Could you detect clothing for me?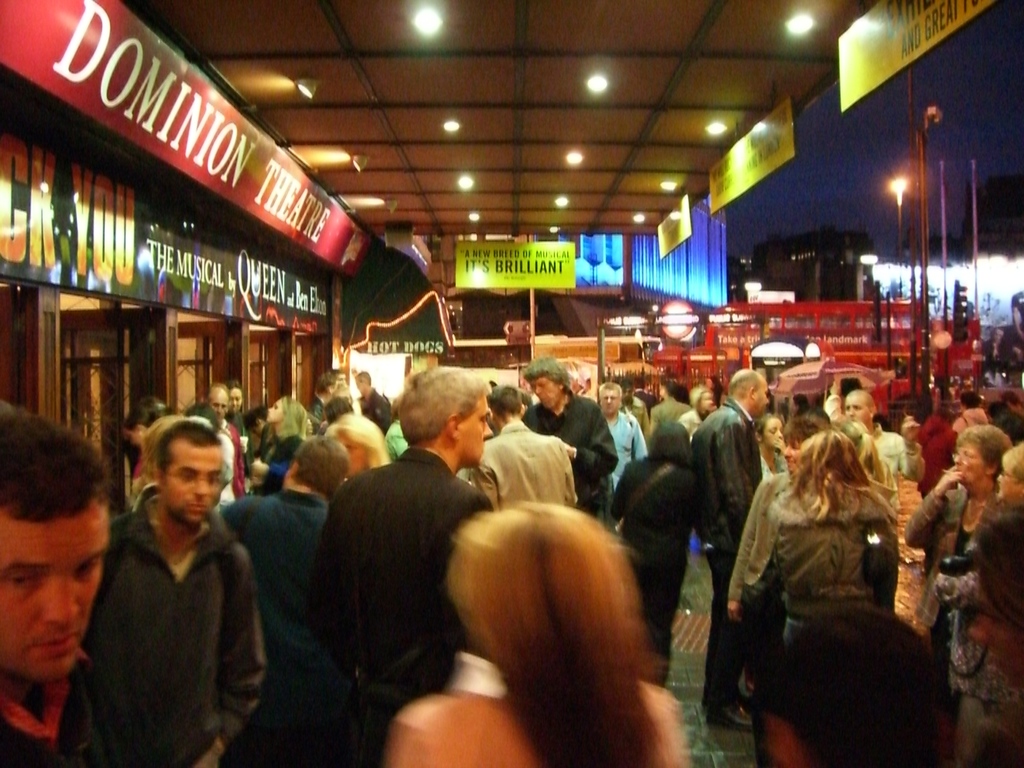
Detection result: <box>925,538,1023,767</box>.
